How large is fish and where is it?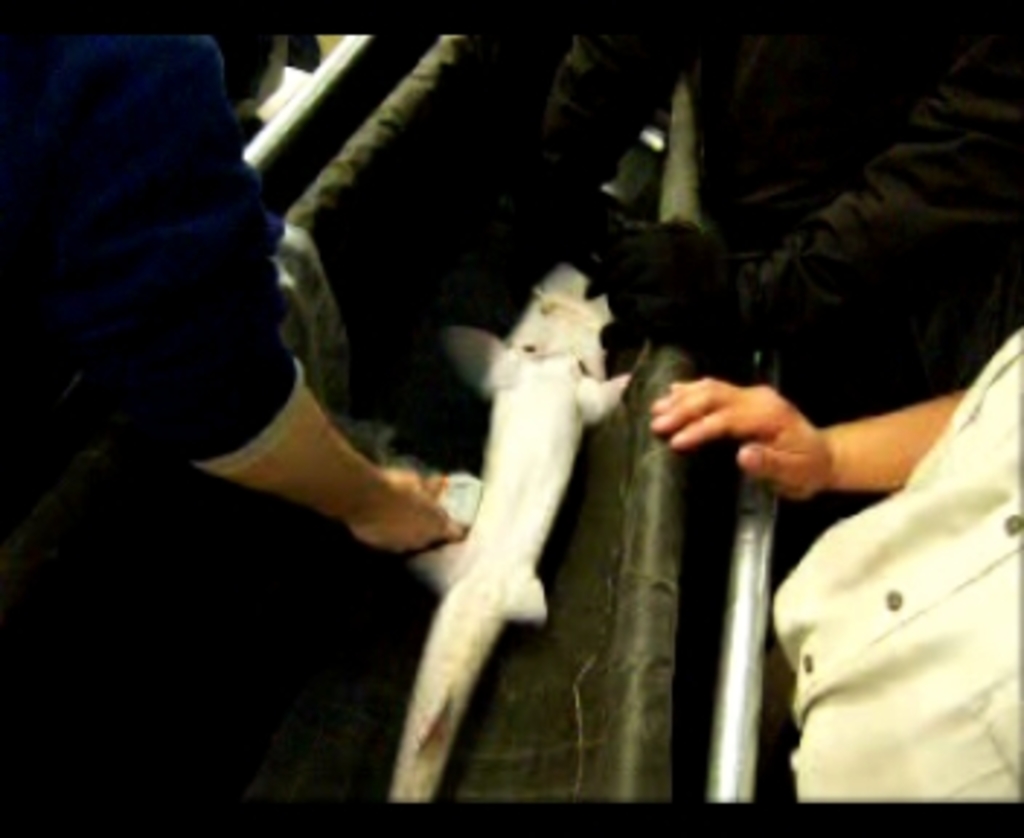
Bounding box: box(364, 230, 660, 786).
